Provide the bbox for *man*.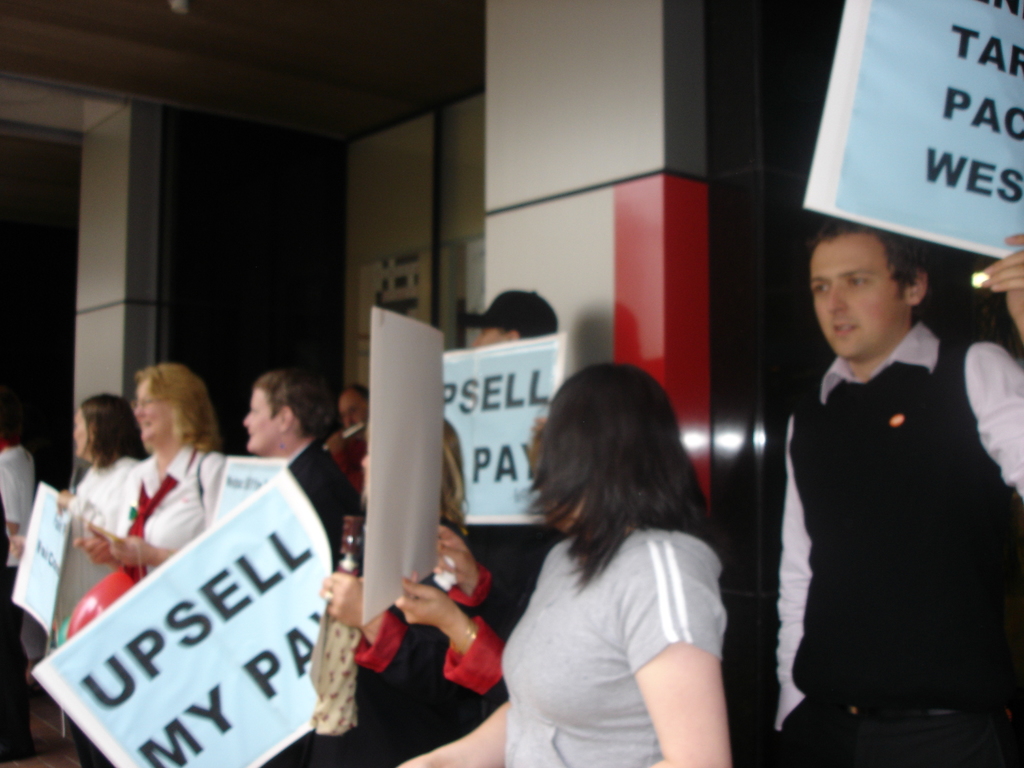
{"x1": 772, "y1": 213, "x2": 1023, "y2": 767}.
